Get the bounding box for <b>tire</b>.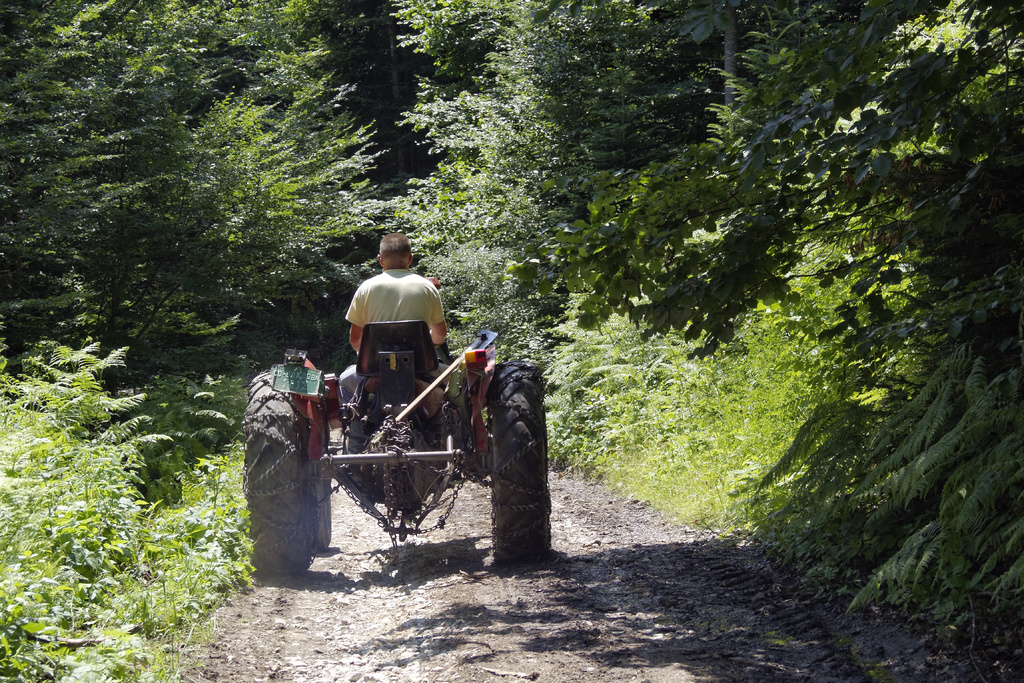
246 365 312 570.
